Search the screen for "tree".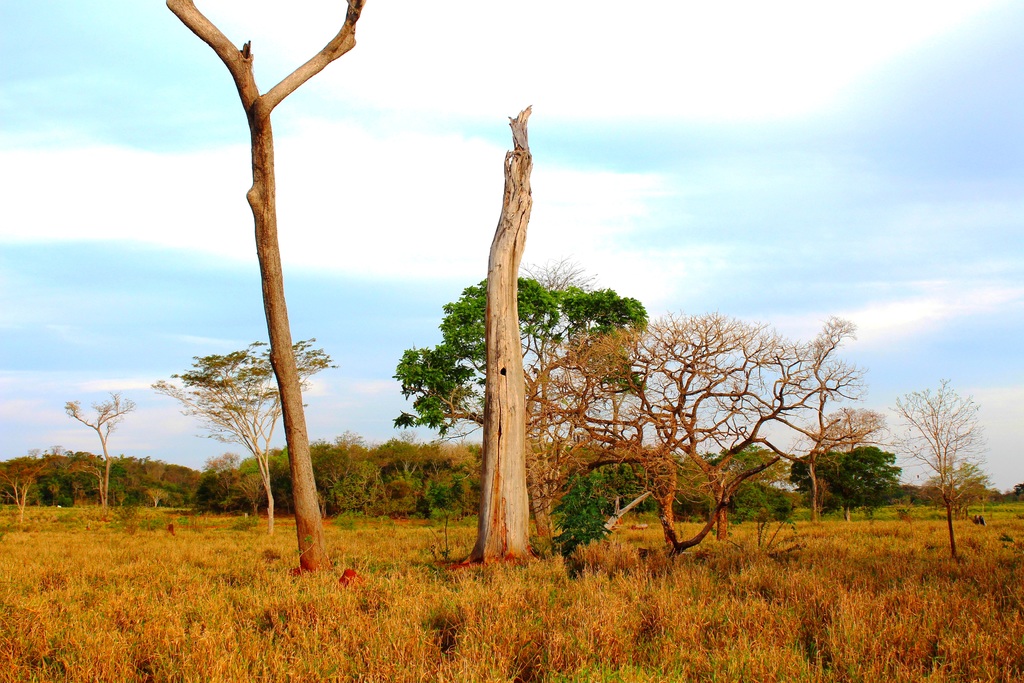
Found at <bbox>469, 105, 544, 566</bbox>.
